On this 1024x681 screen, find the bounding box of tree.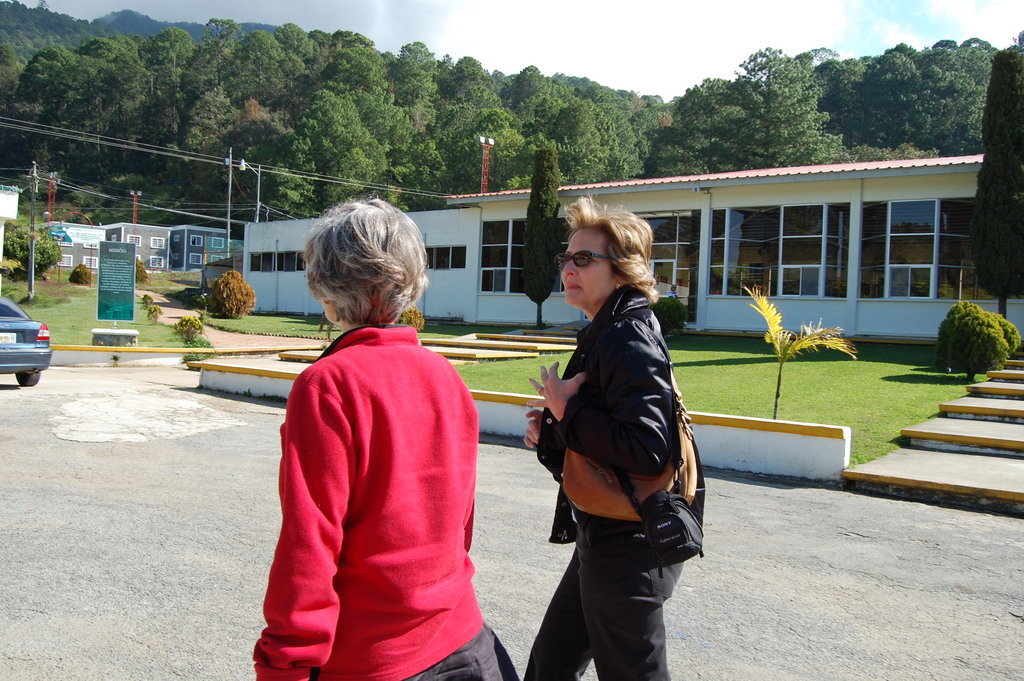
Bounding box: {"x1": 519, "y1": 142, "x2": 564, "y2": 324}.
